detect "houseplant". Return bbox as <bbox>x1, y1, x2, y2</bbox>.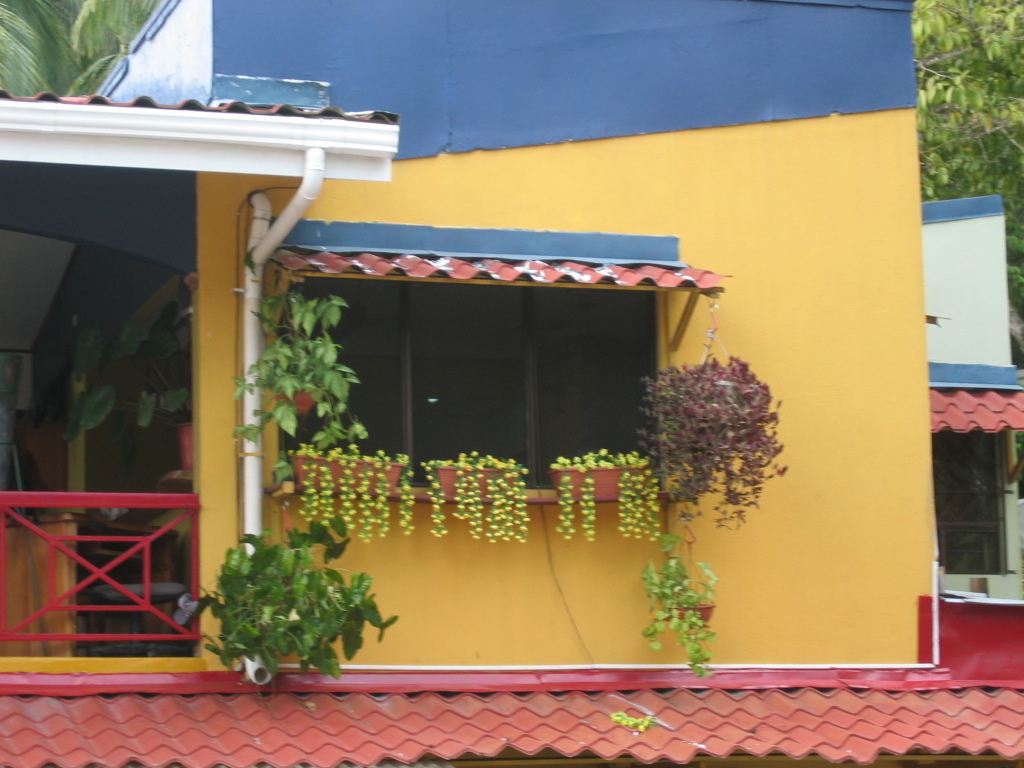
<bbox>229, 289, 371, 487</bbox>.
